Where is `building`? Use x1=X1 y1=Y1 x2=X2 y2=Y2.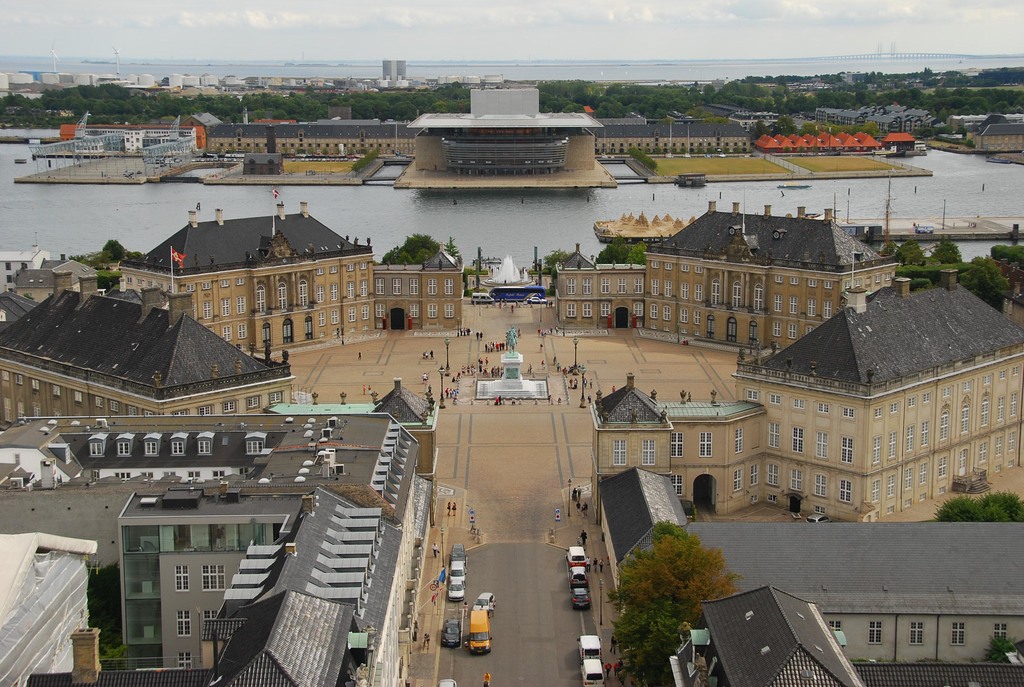
x1=593 y1=466 x2=1023 y2=665.
